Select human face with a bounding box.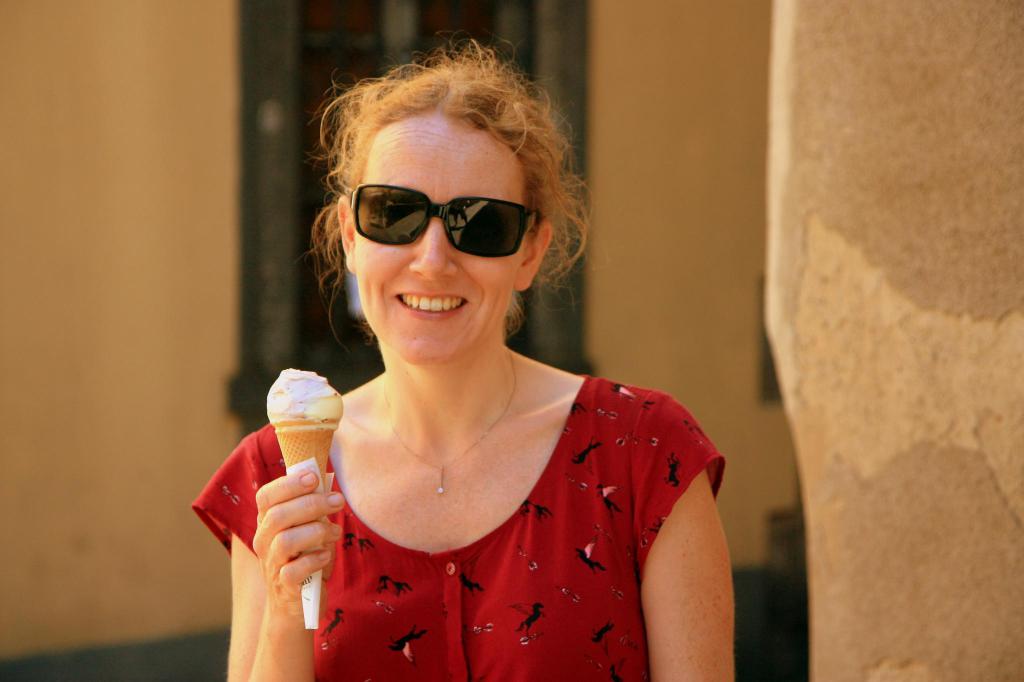
(left=351, top=99, right=527, bottom=363).
